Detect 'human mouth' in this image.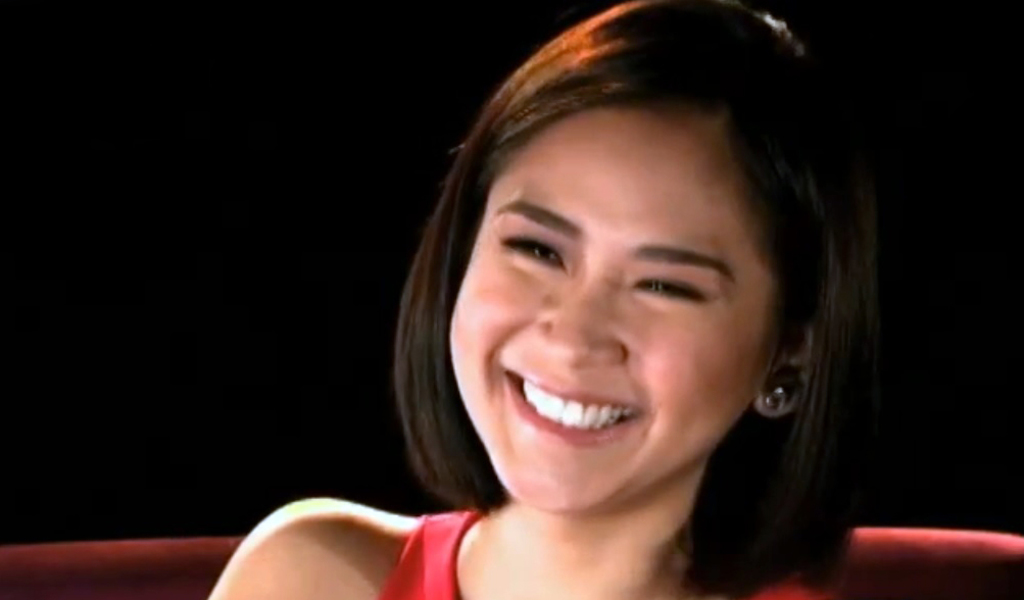
Detection: detection(502, 381, 648, 456).
